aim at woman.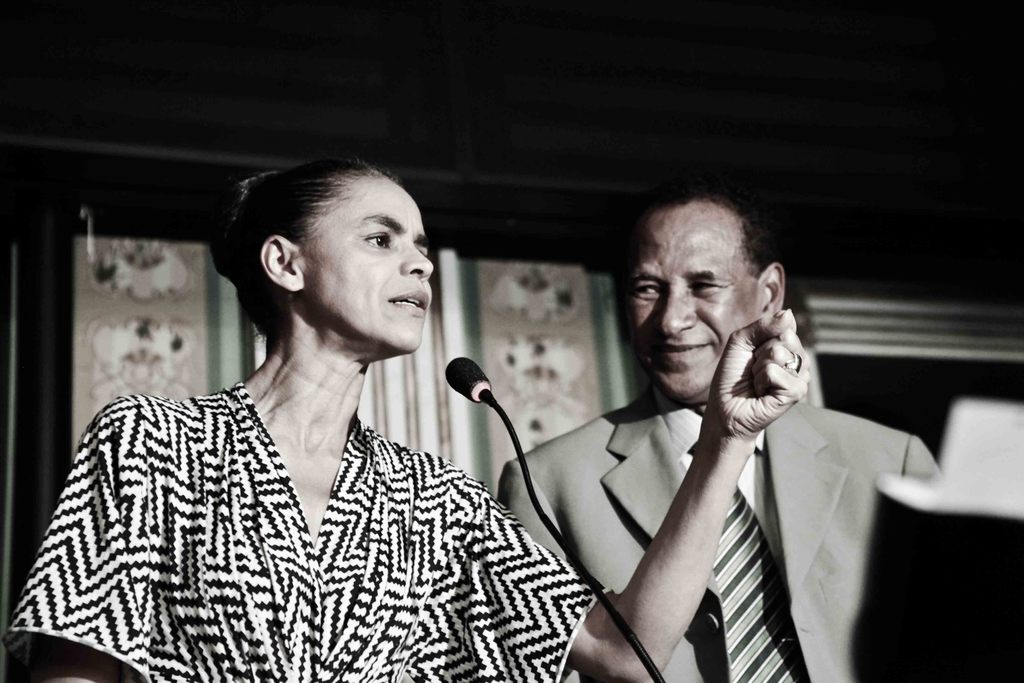
Aimed at [4, 163, 813, 682].
